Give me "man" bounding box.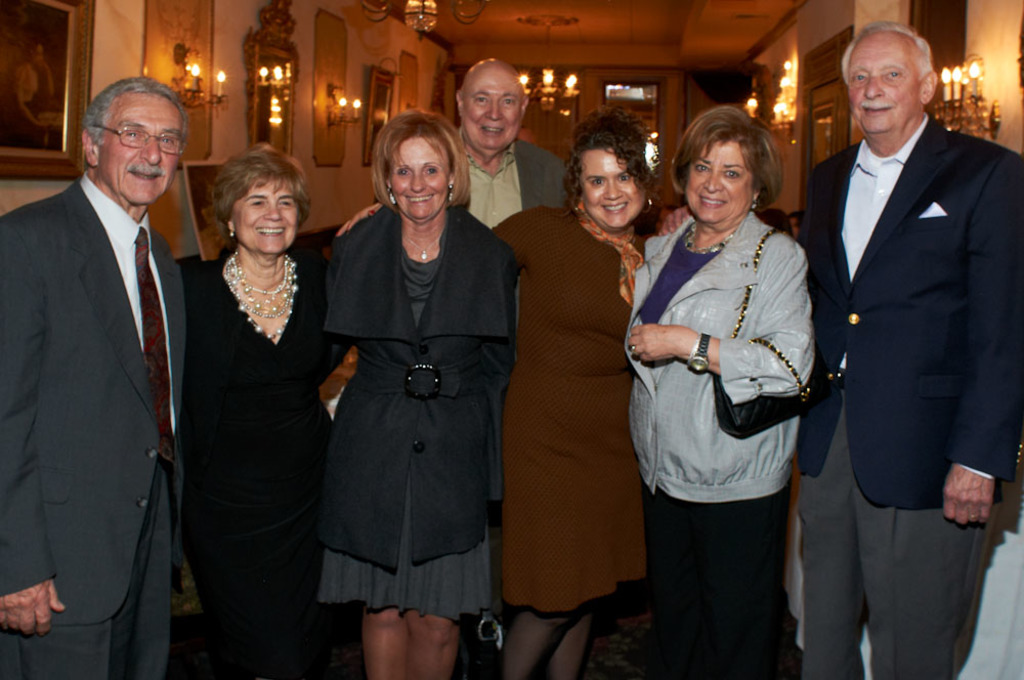
(334,58,582,229).
